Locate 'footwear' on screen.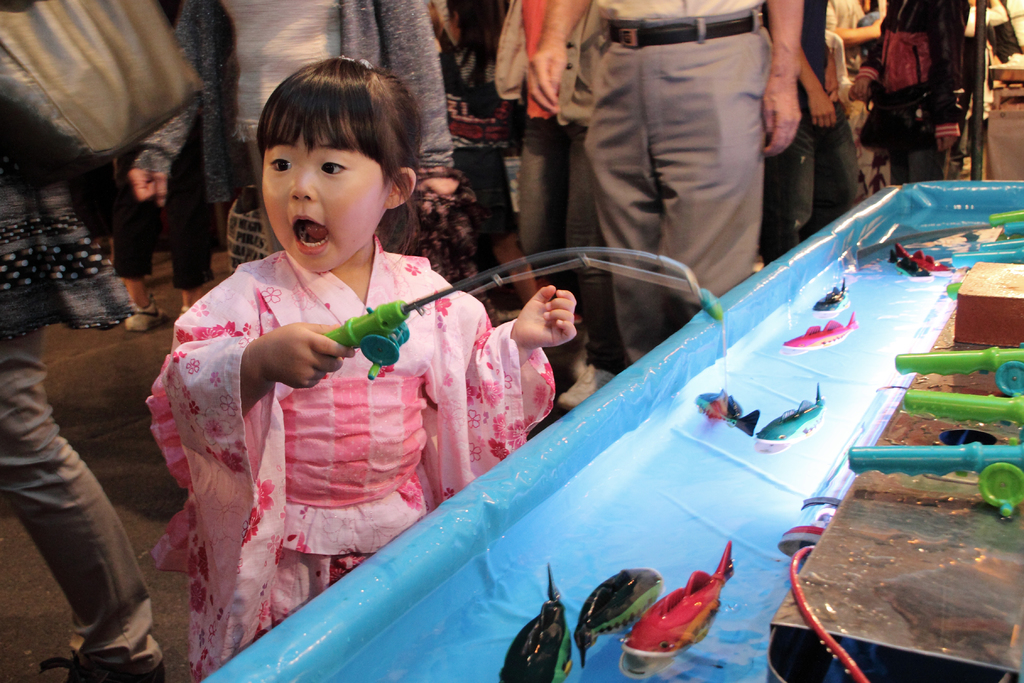
On screen at box(35, 655, 168, 682).
